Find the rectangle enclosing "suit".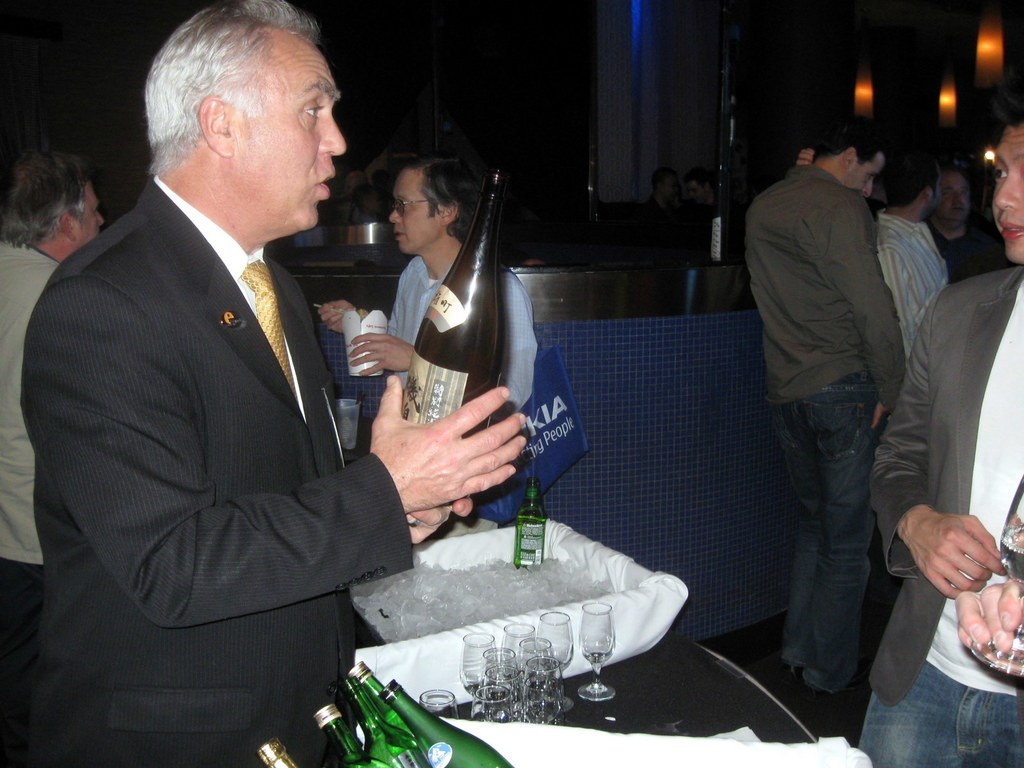
<box>15,173,410,767</box>.
